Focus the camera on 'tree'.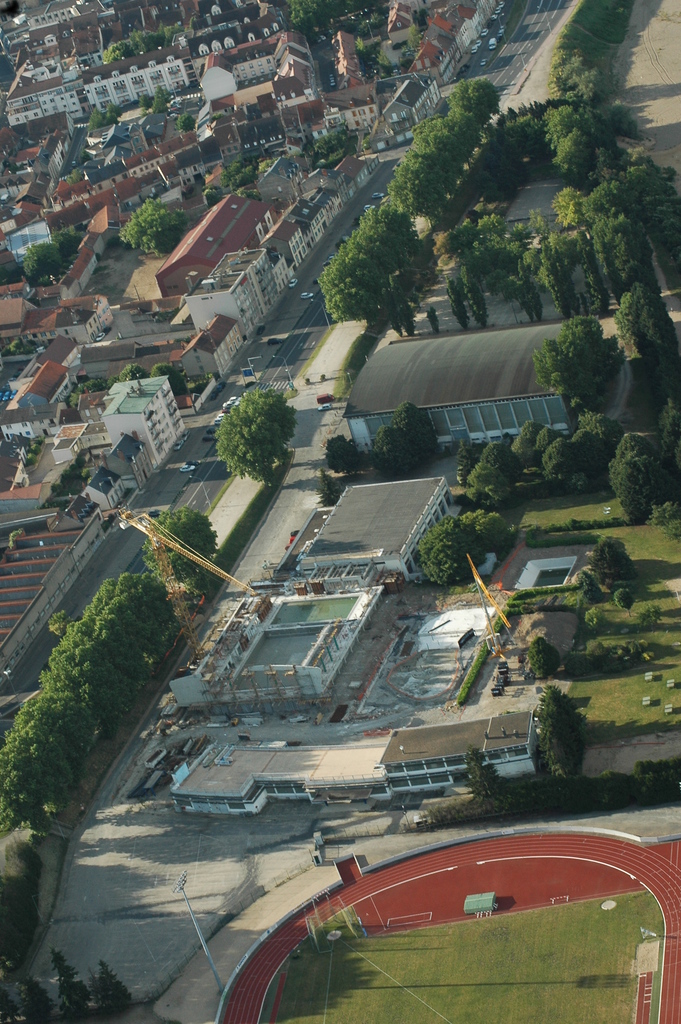
Focus region: (x1=480, y1=742, x2=511, y2=803).
